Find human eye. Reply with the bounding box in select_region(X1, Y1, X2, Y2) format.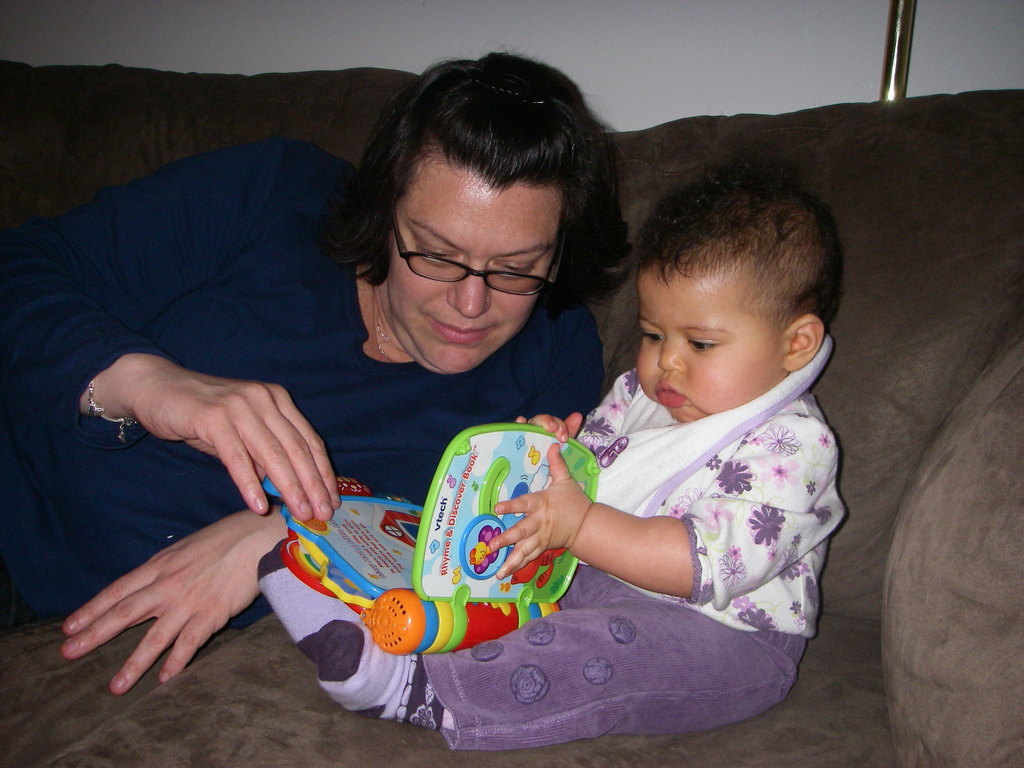
select_region(491, 256, 532, 285).
